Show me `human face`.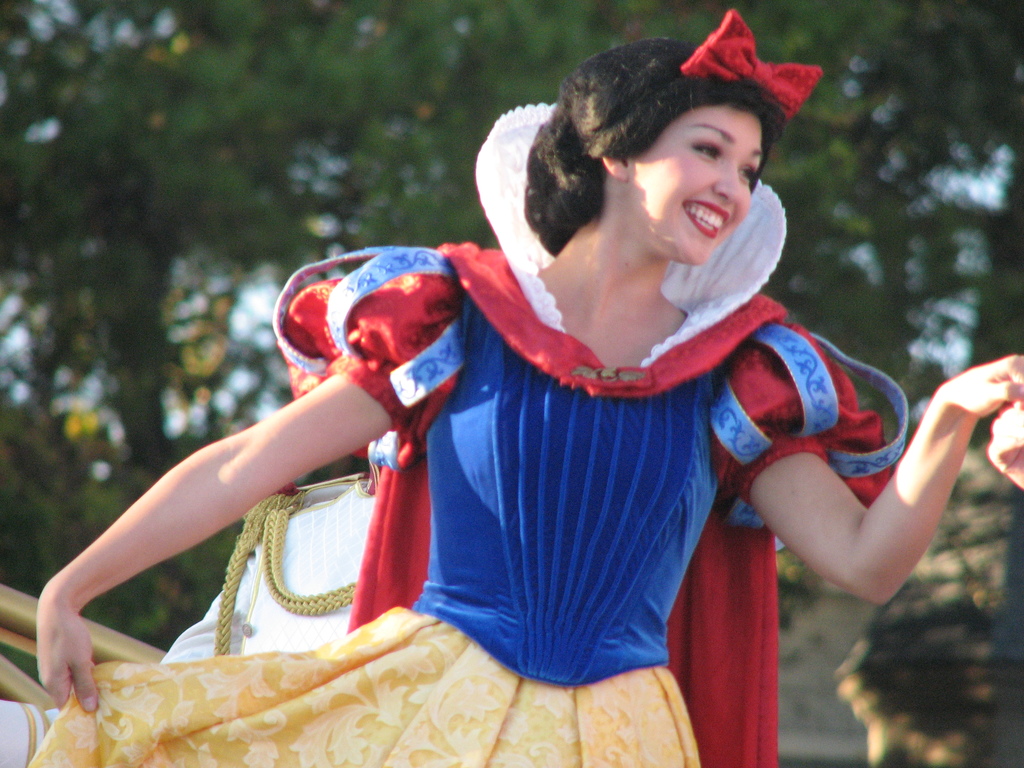
`human face` is here: Rect(627, 104, 767, 265).
